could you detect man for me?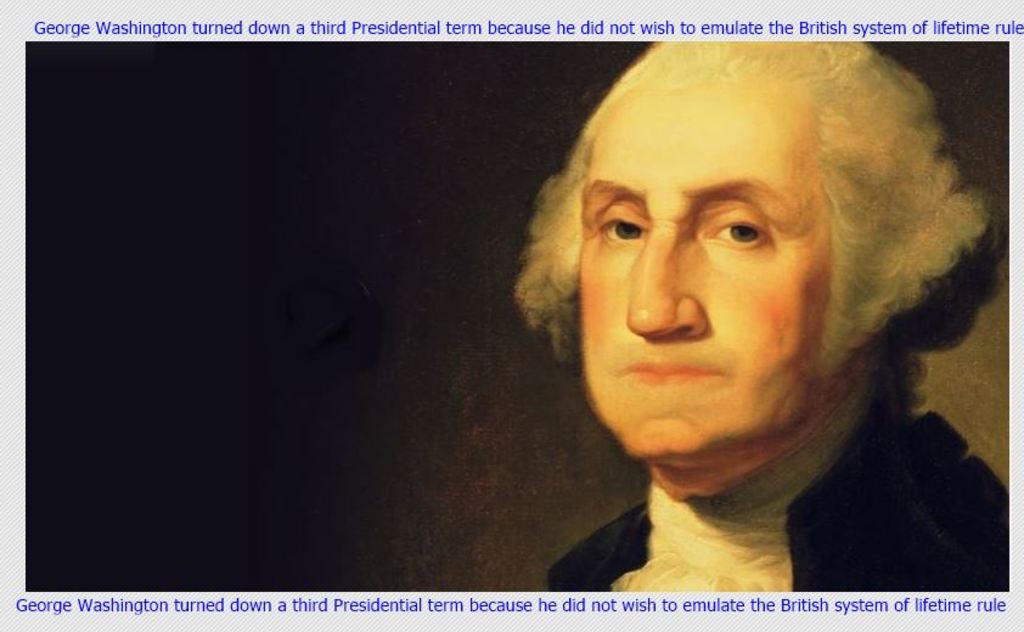
Detection result: box(431, 51, 1022, 597).
